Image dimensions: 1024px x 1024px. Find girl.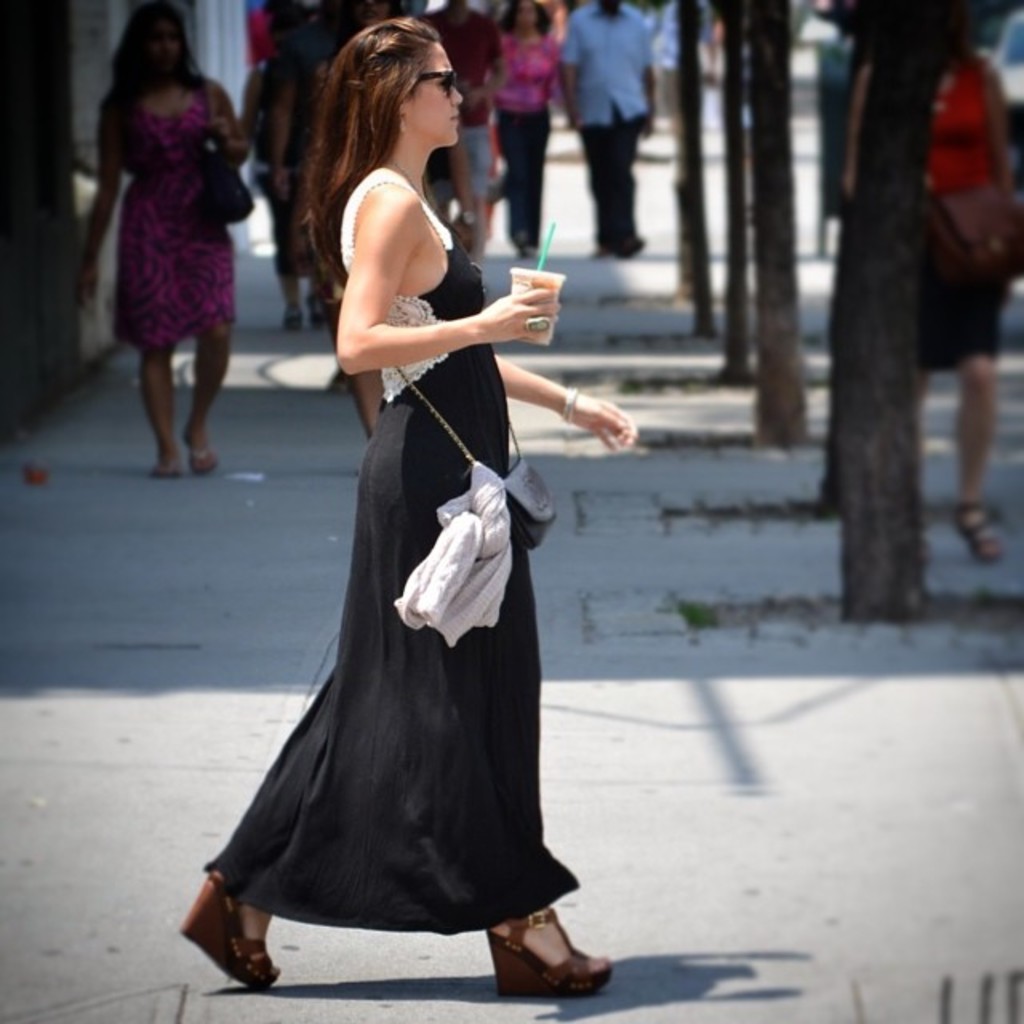
Rect(80, 0, 243, 475).
